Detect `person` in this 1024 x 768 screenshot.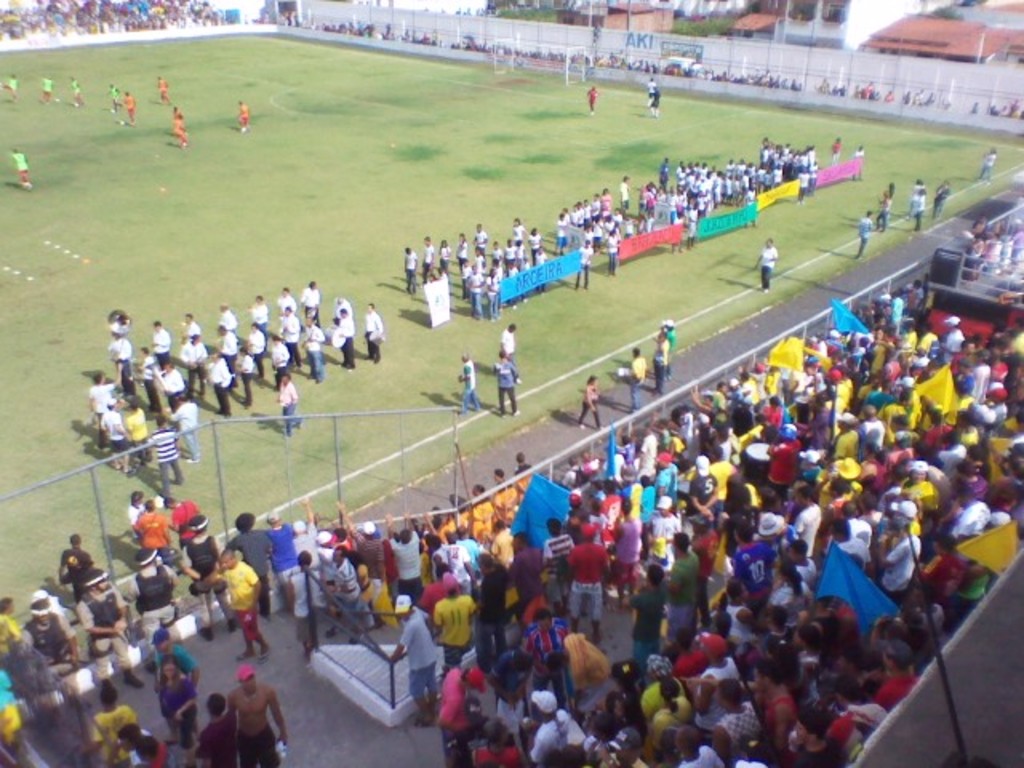
Detection: {"left": 928, "top": 181, "right": 952, "bottom": 226}.
